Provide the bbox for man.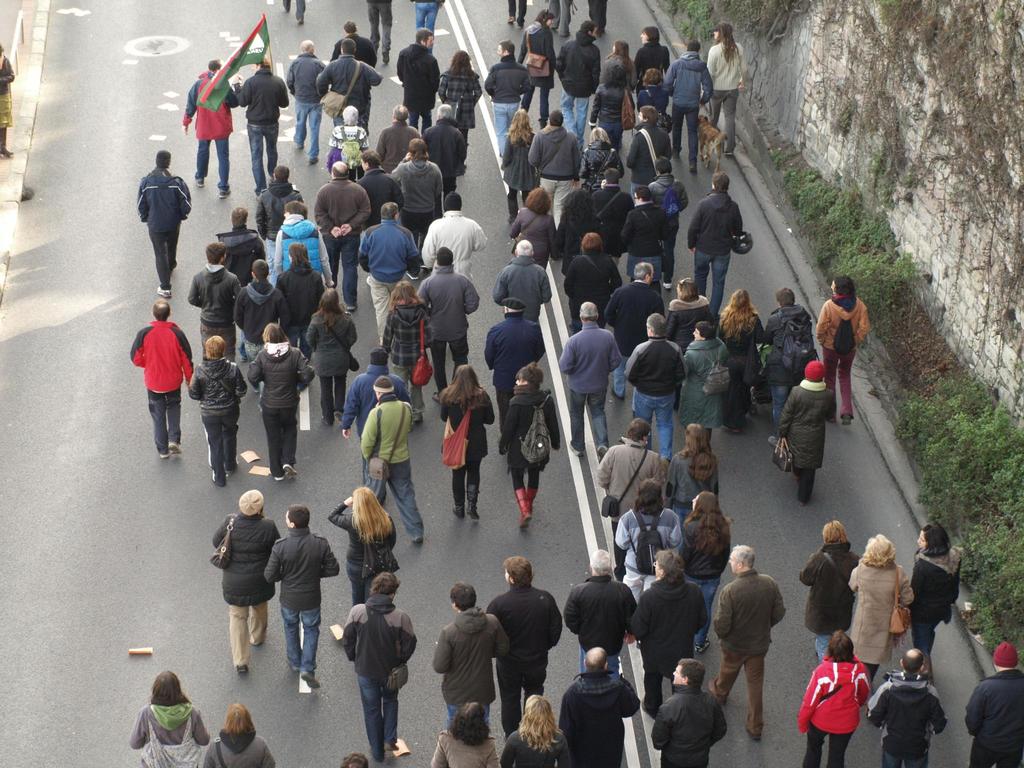
189, 241, 241, 362.
